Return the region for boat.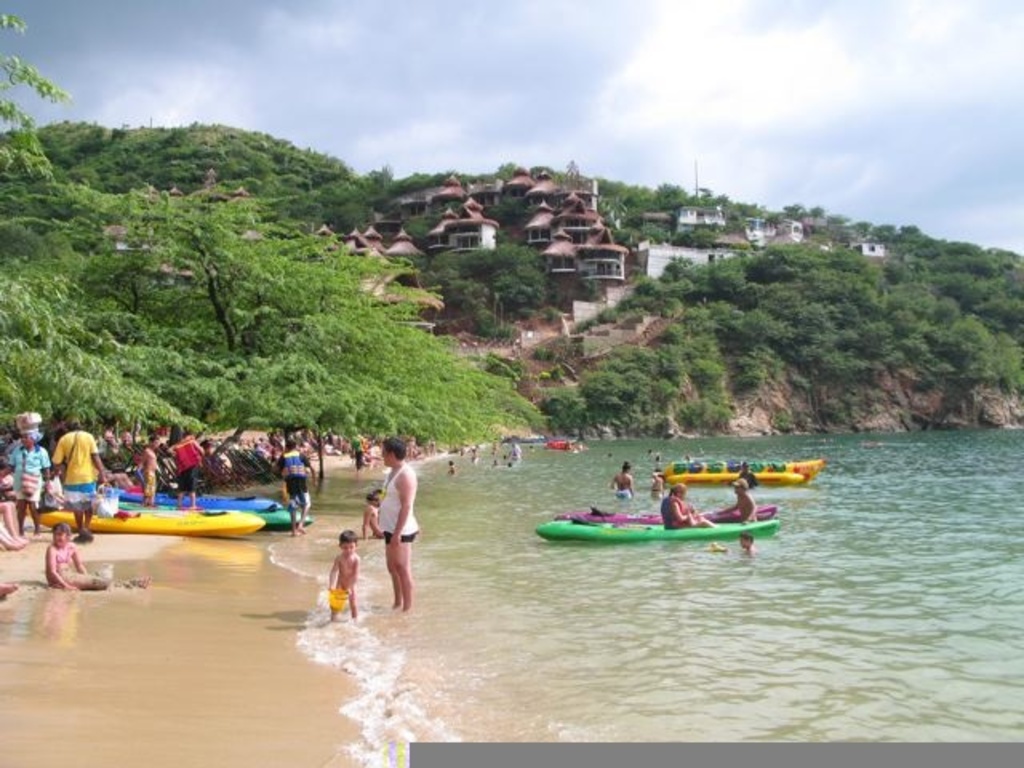
left=536, top=507, right=779, bottom=546.
